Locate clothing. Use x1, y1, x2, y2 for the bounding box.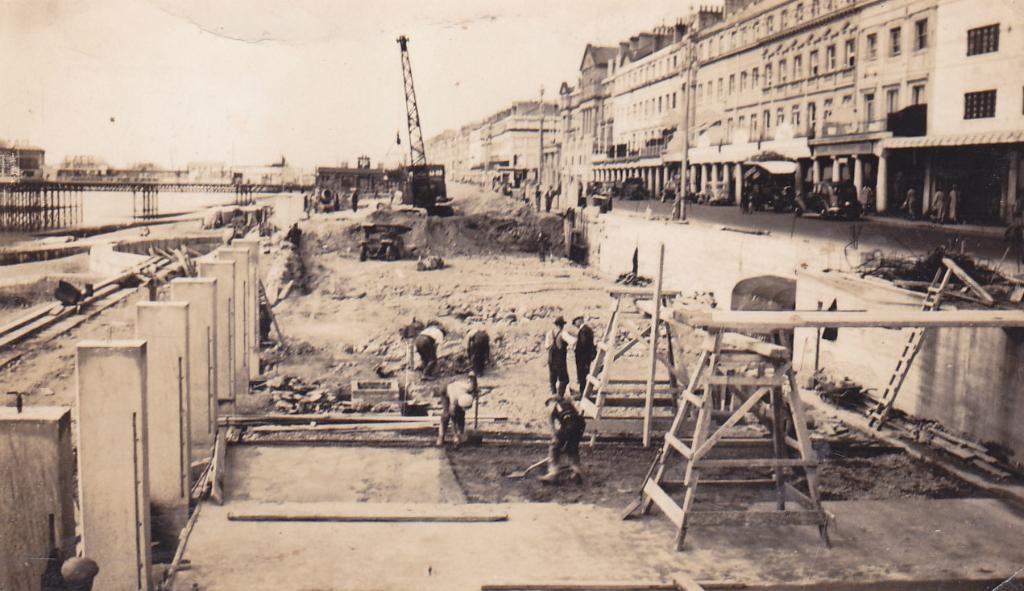
412, 321, 446, 372.
